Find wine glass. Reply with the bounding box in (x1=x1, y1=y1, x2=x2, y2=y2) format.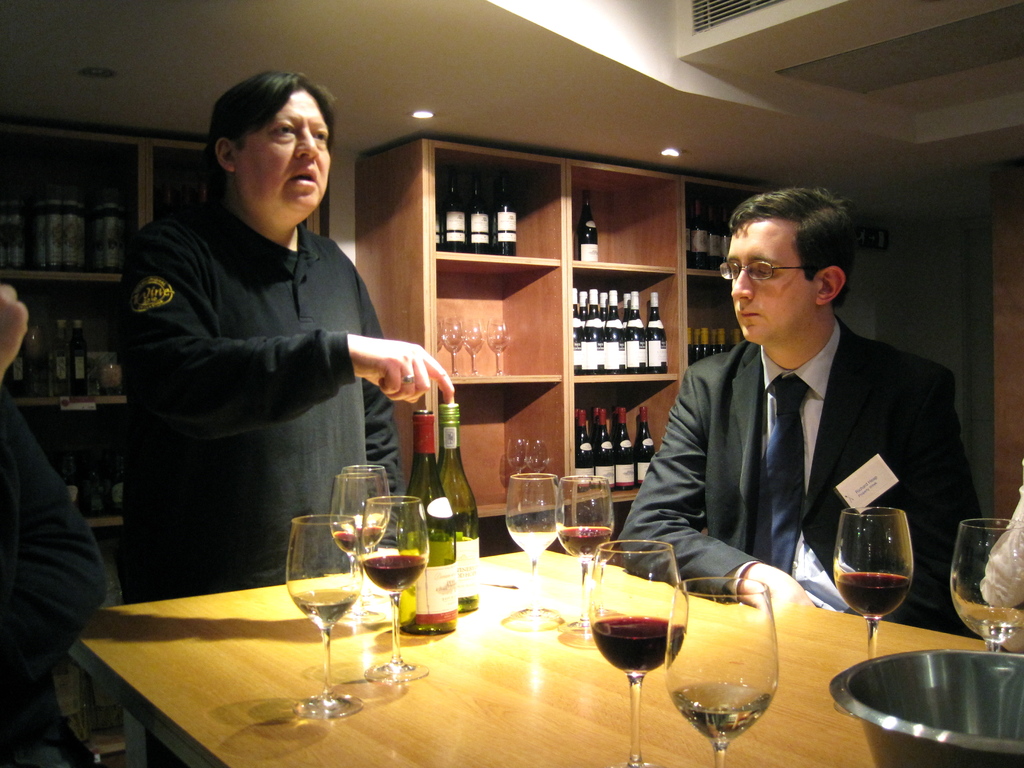
(x1=668, y1=579, x2=780, y2=767).
